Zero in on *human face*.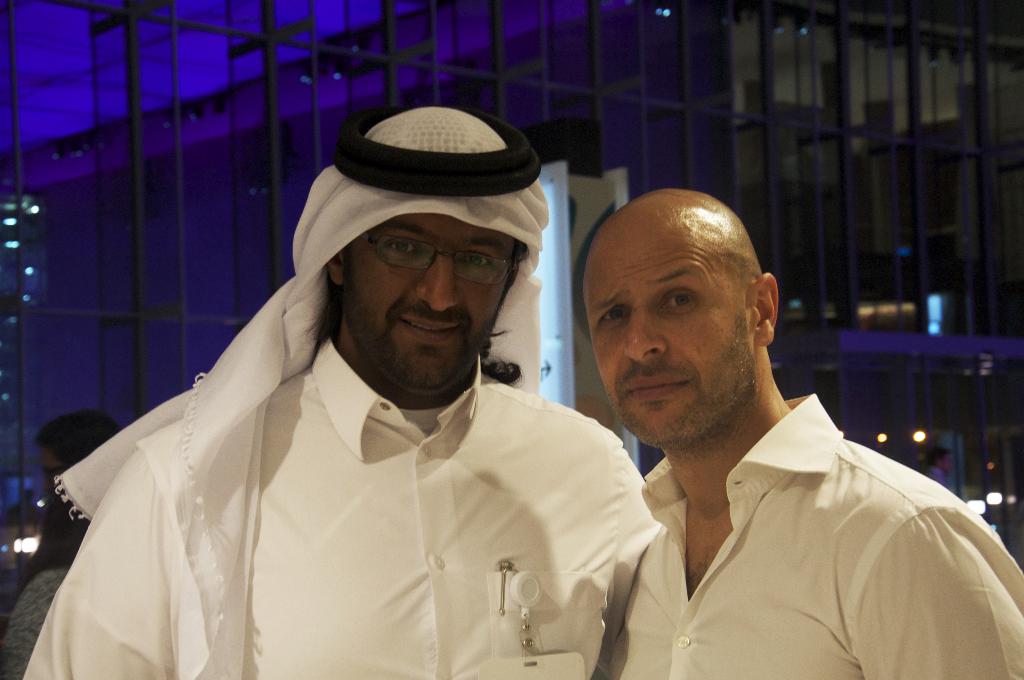
Zeroed in: box=[577, 240, 751, 450].
